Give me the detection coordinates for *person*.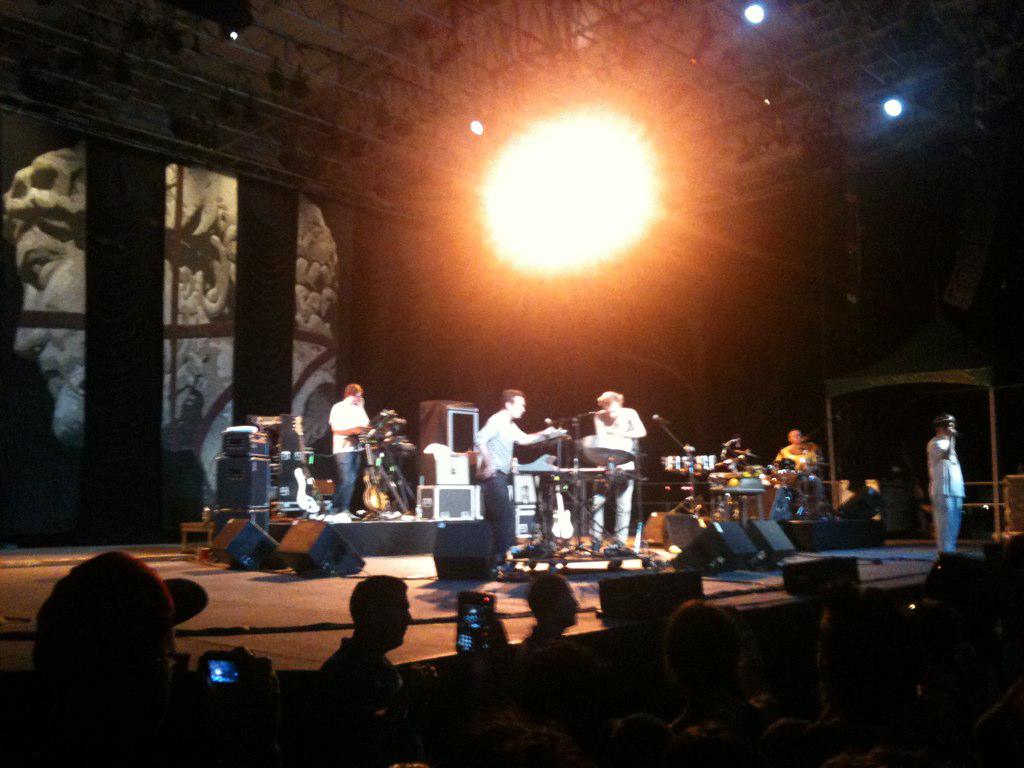
detection(320, 576, 417, 766).
